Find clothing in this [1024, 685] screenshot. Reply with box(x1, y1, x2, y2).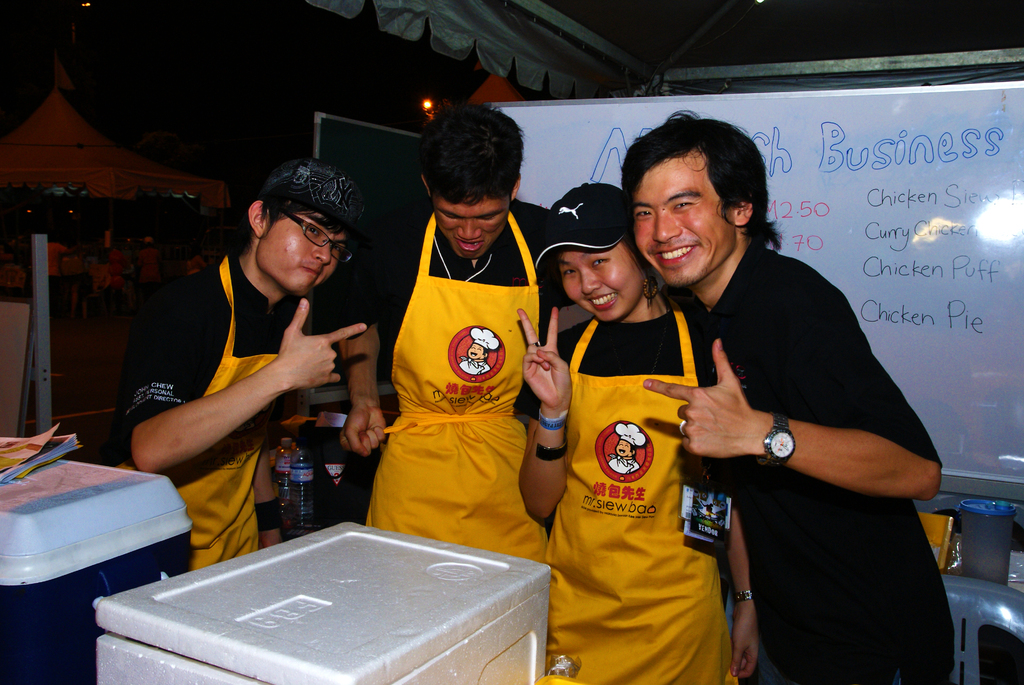
box(125, 254, 314, 571).
